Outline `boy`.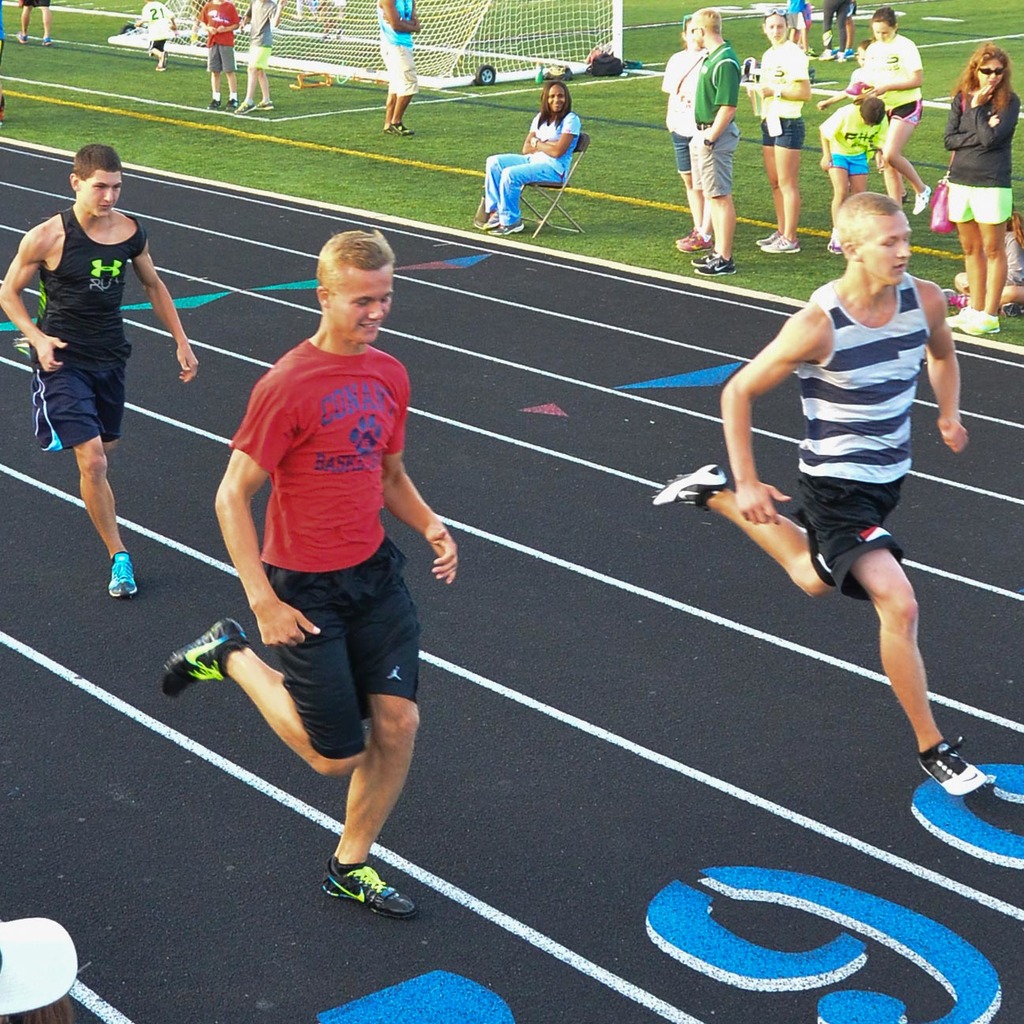
Outline: {"left": 234, "top": 0, "right": 287, "bottom": 114}.
